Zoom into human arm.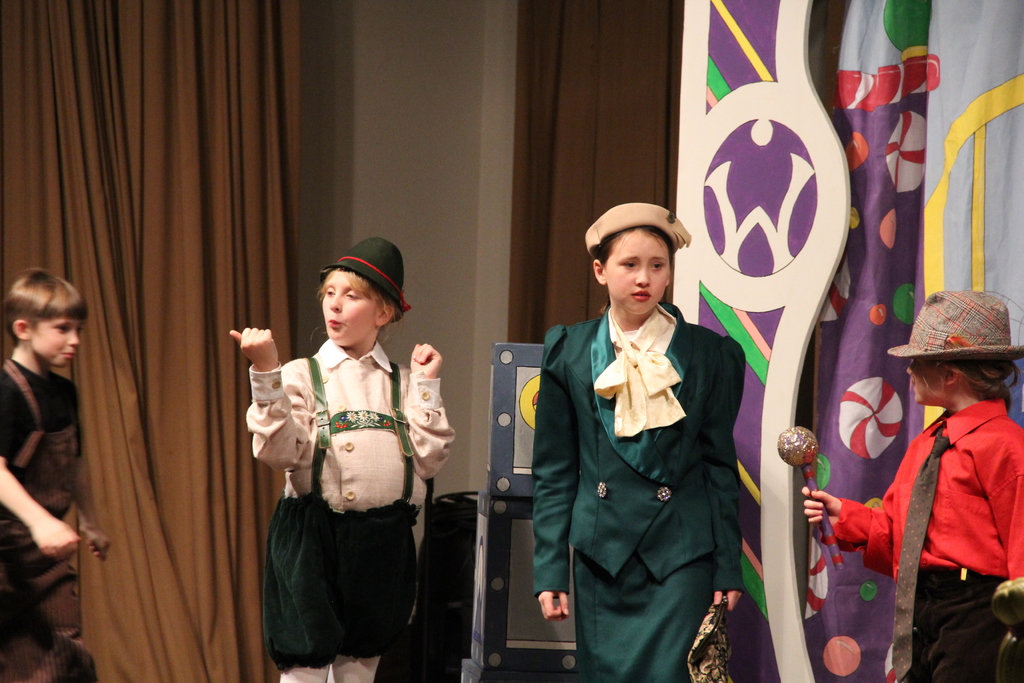
Zoom target: <region>524, 325, 586, 623</region>.
